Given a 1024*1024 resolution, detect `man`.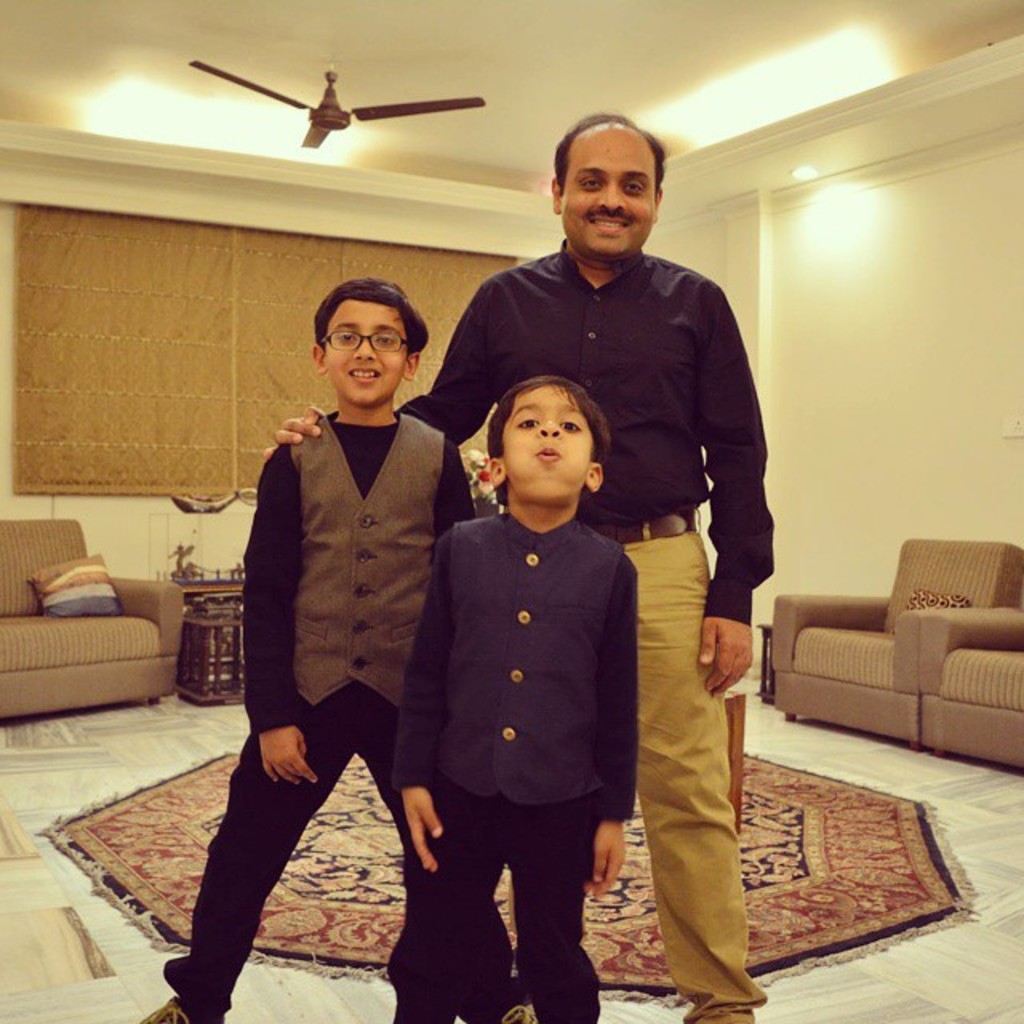
261, 110, 781, 1022.
